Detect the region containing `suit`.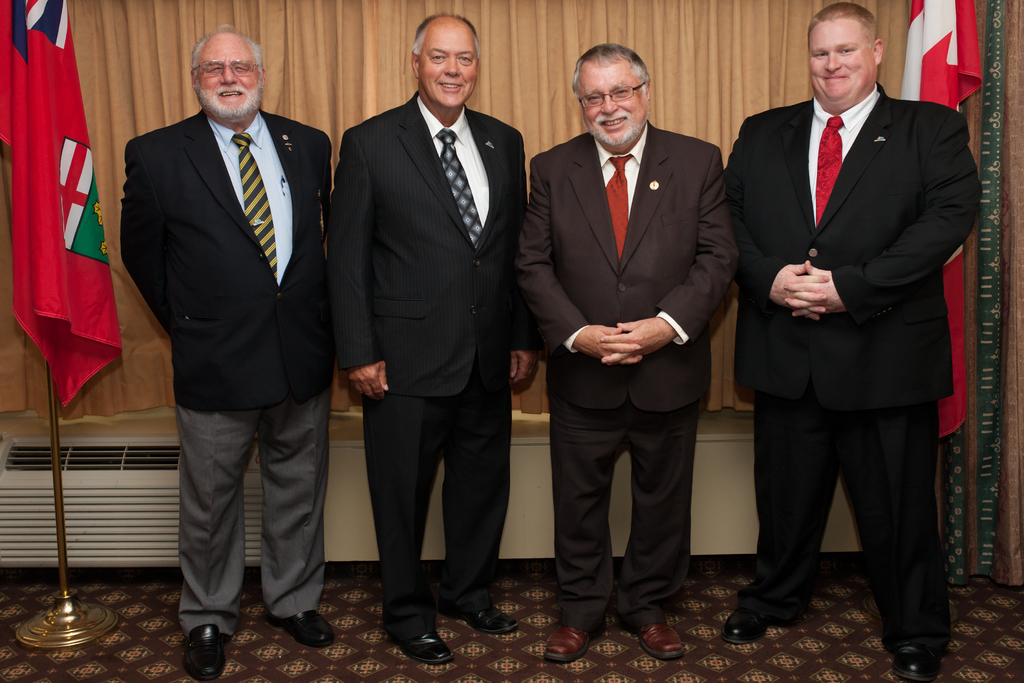
box=[333, 0, 535, 648].
